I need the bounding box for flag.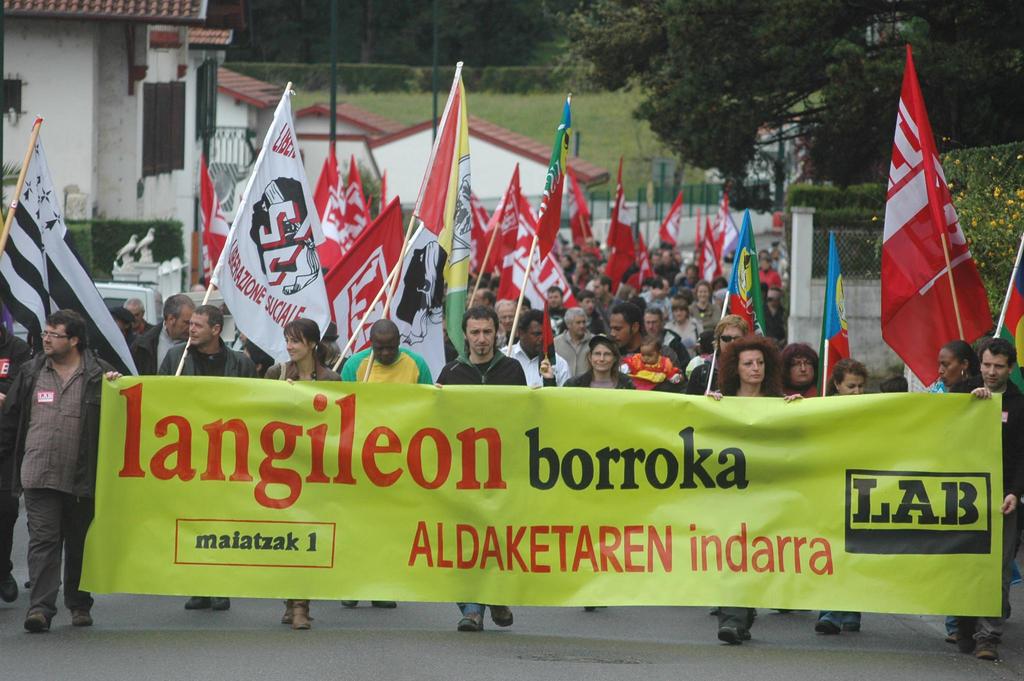
Here it is: [473, 163, 543, 296].
